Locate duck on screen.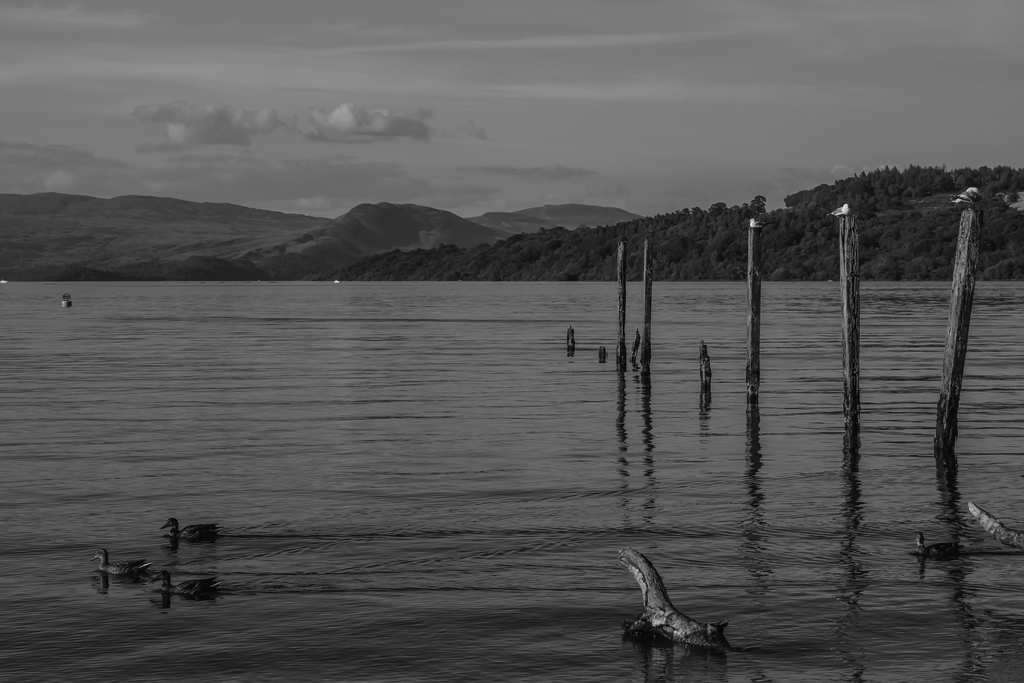
On screen at crop(95, 547, 152, 578).
